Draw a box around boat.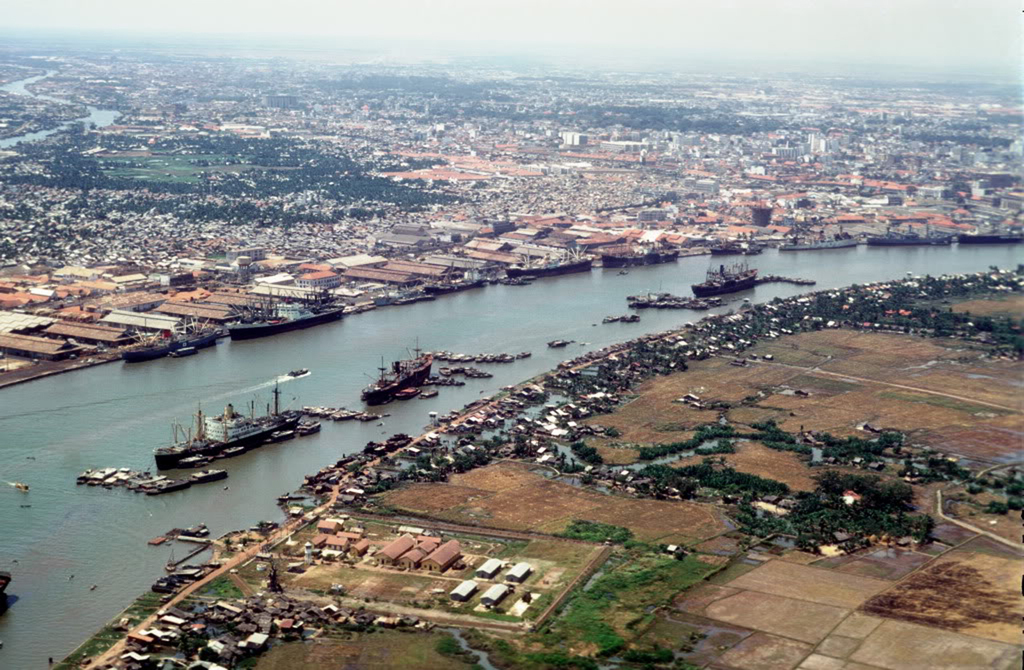
148:477:190:497.
